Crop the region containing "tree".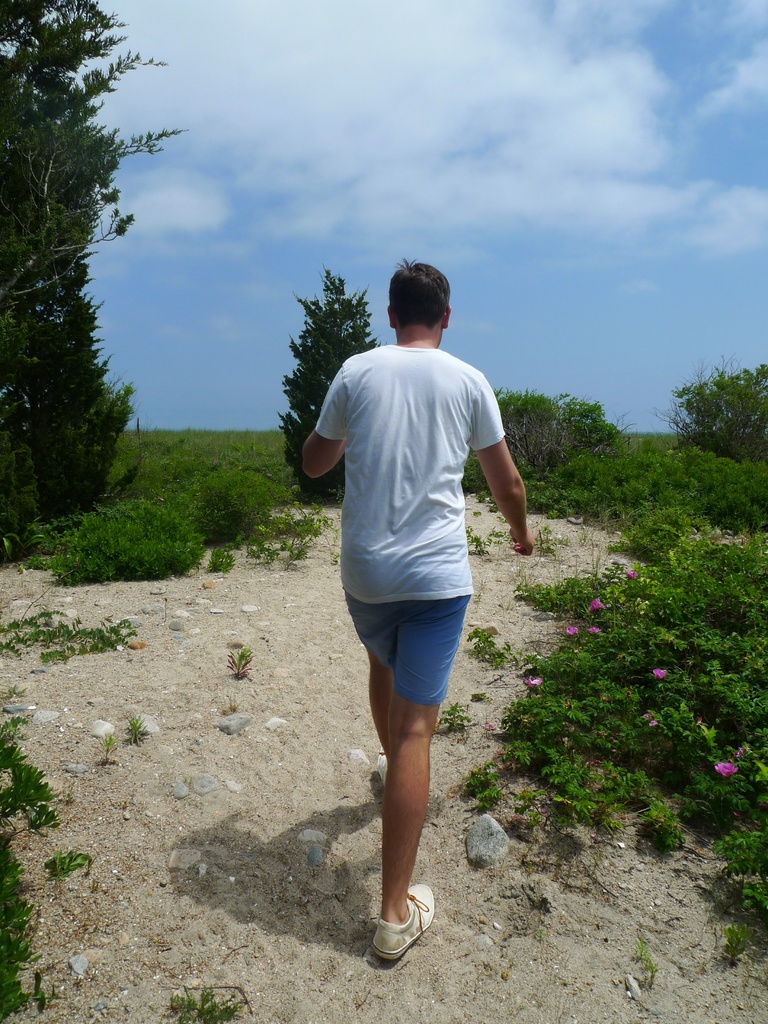
Crop region: [left=276, top=266, right=398, bottom=503].
